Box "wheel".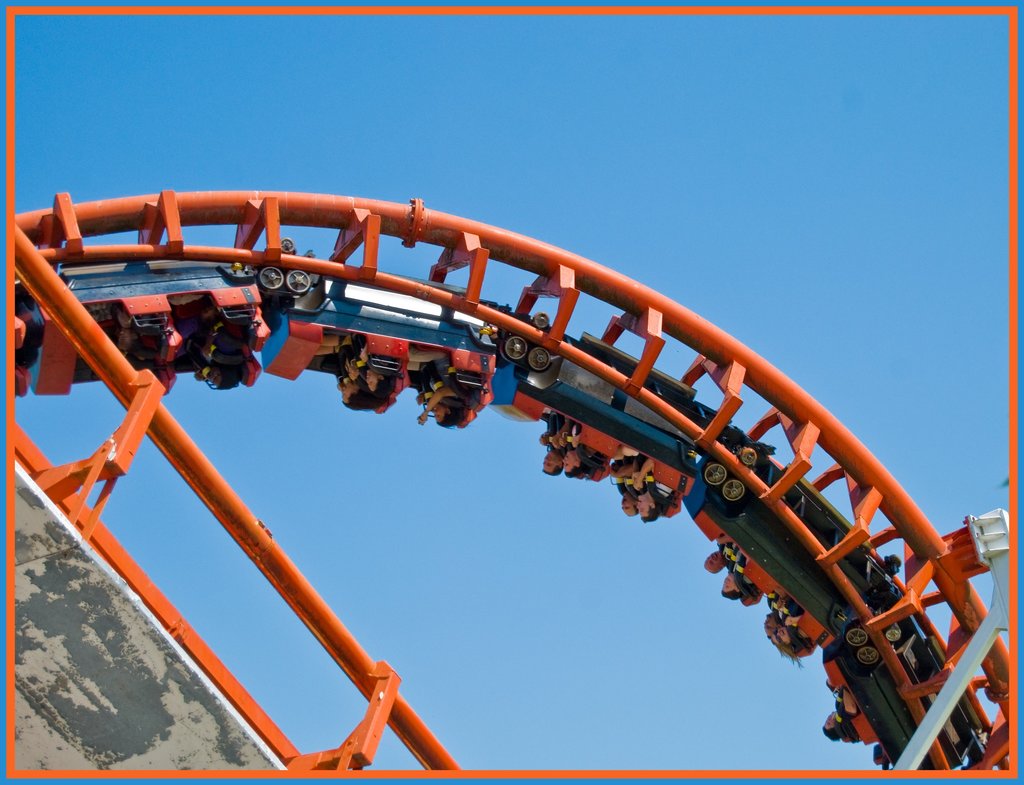
{"left": 273, "top": 233, "right": 299, "bottom": 255}.
